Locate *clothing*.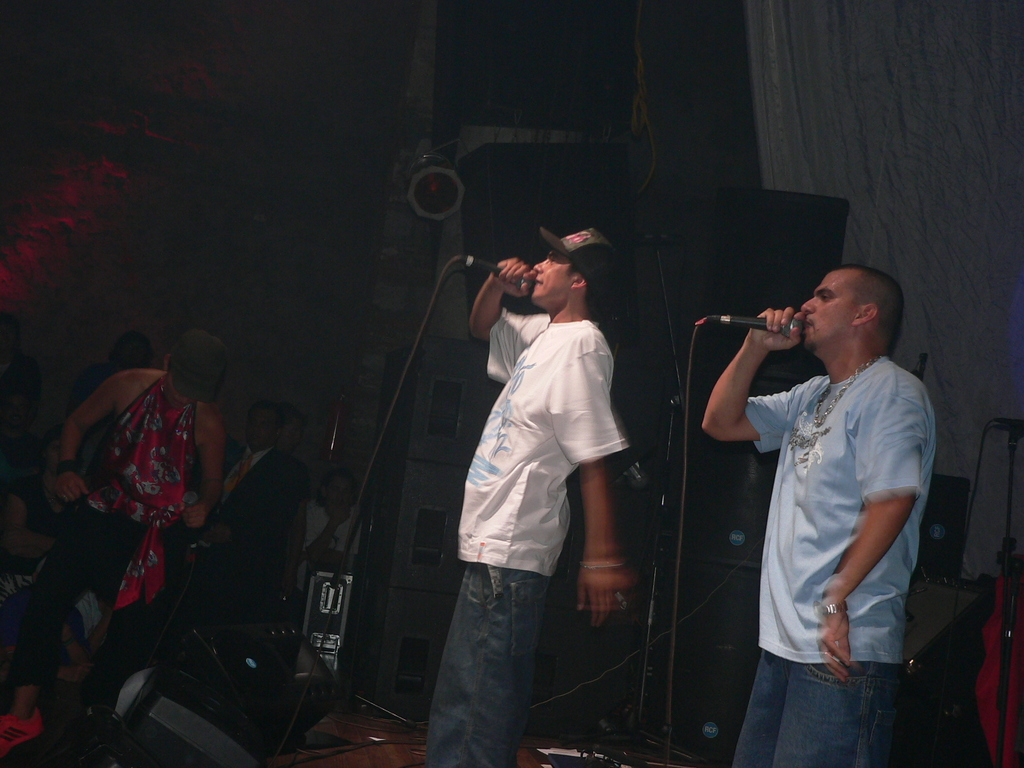
Bounding box: (424, 303, 648, 757).
